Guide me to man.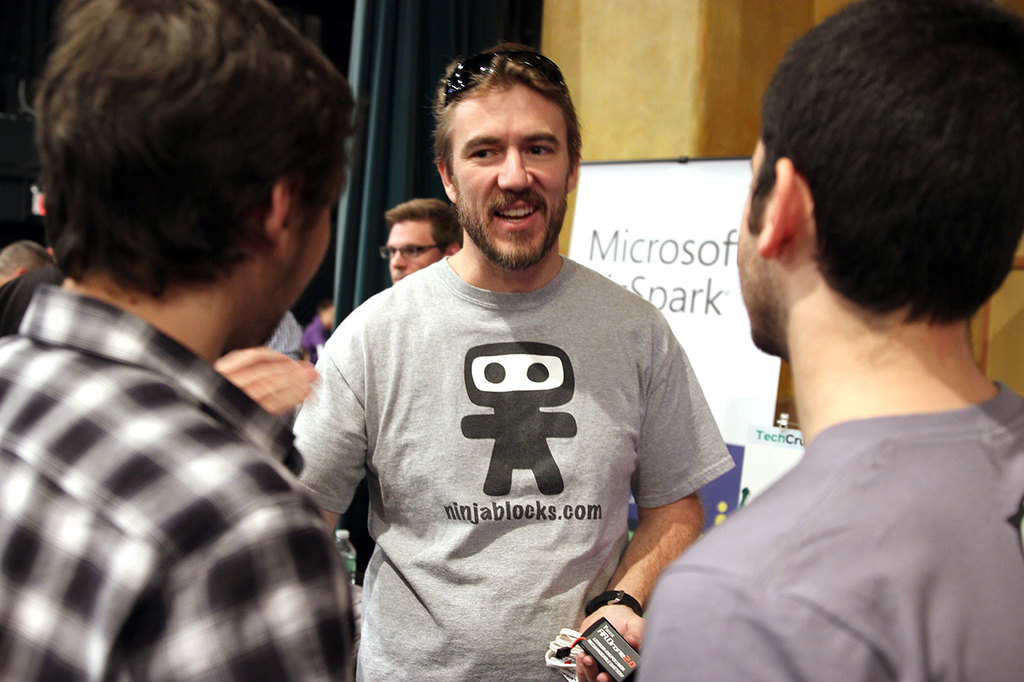
Guidance: <box>379,197,460,277</box>.
